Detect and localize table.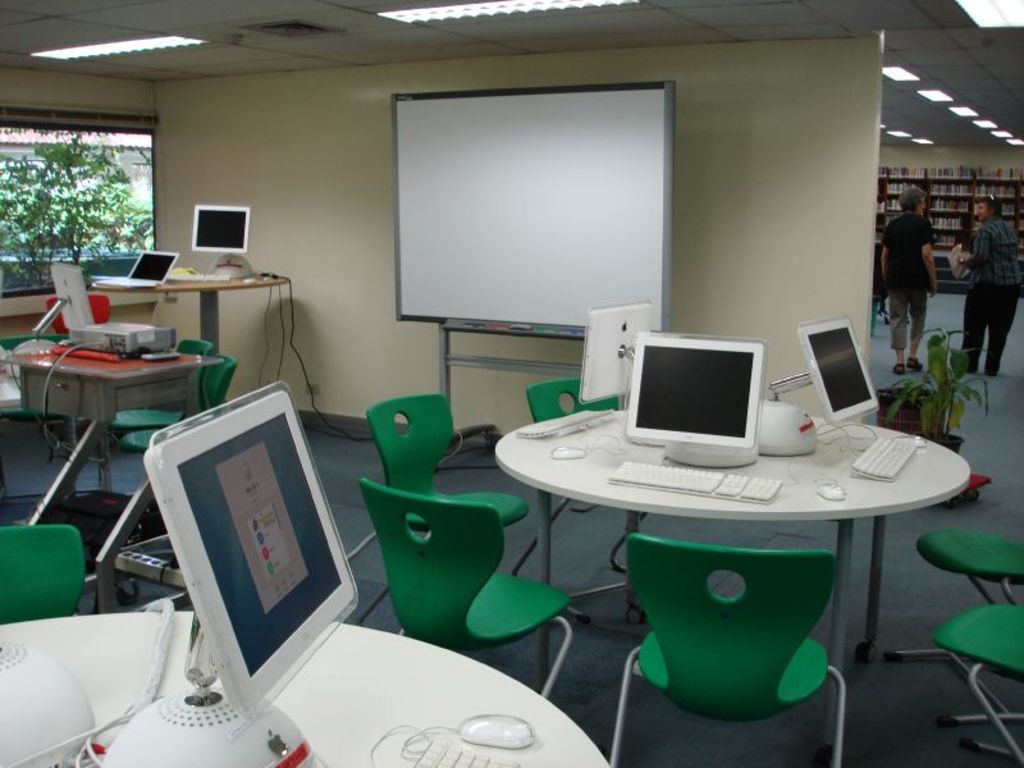
Localized at x1=3 y1=339 x2=224 y2=613.
